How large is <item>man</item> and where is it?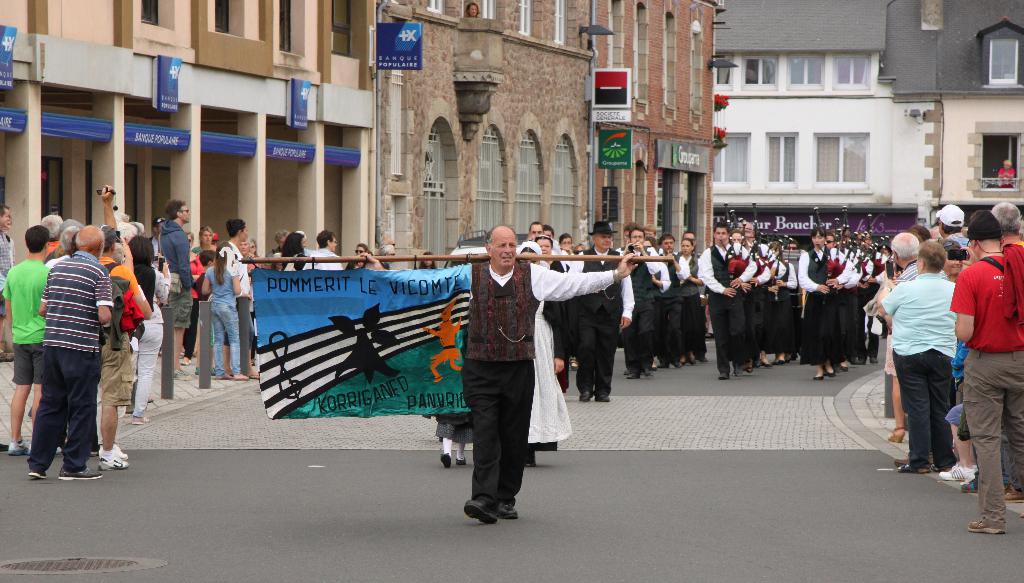
Bounding box: locate(893, 228, 949, 289).
